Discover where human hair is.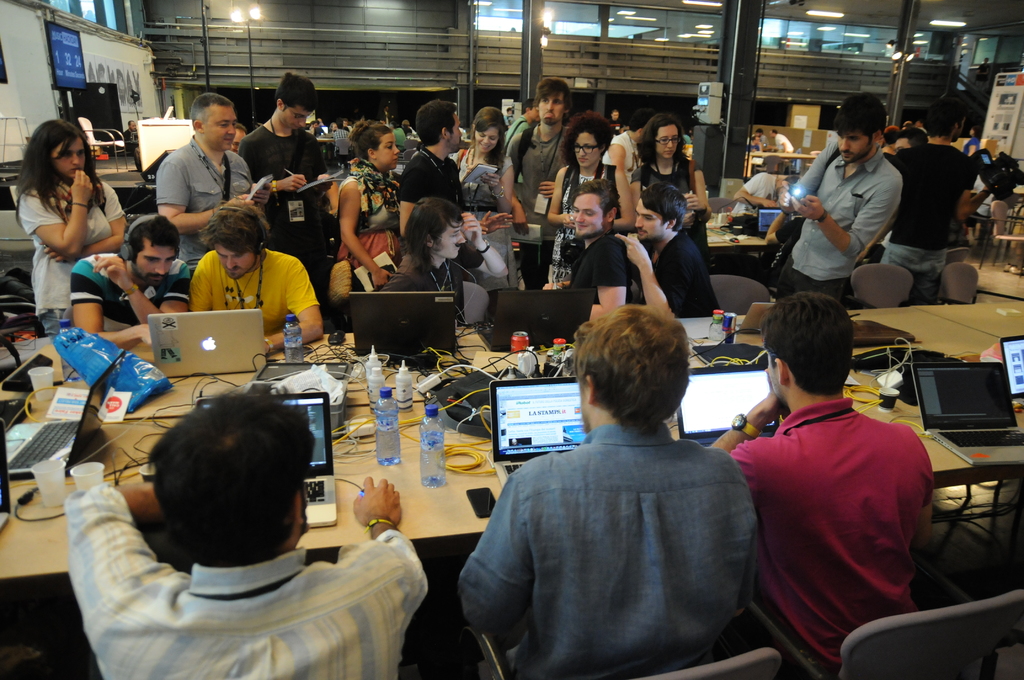
Discovered at locate(920, 93, 968, 140).
